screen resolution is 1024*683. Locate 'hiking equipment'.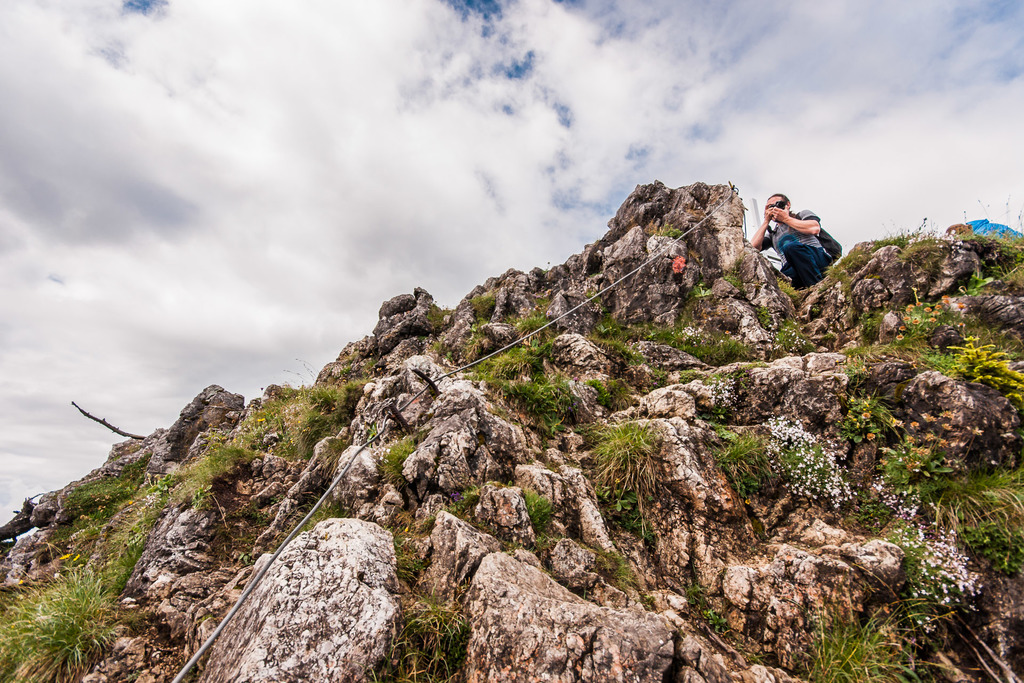
<region>773, 212, 845, 258</region>.
